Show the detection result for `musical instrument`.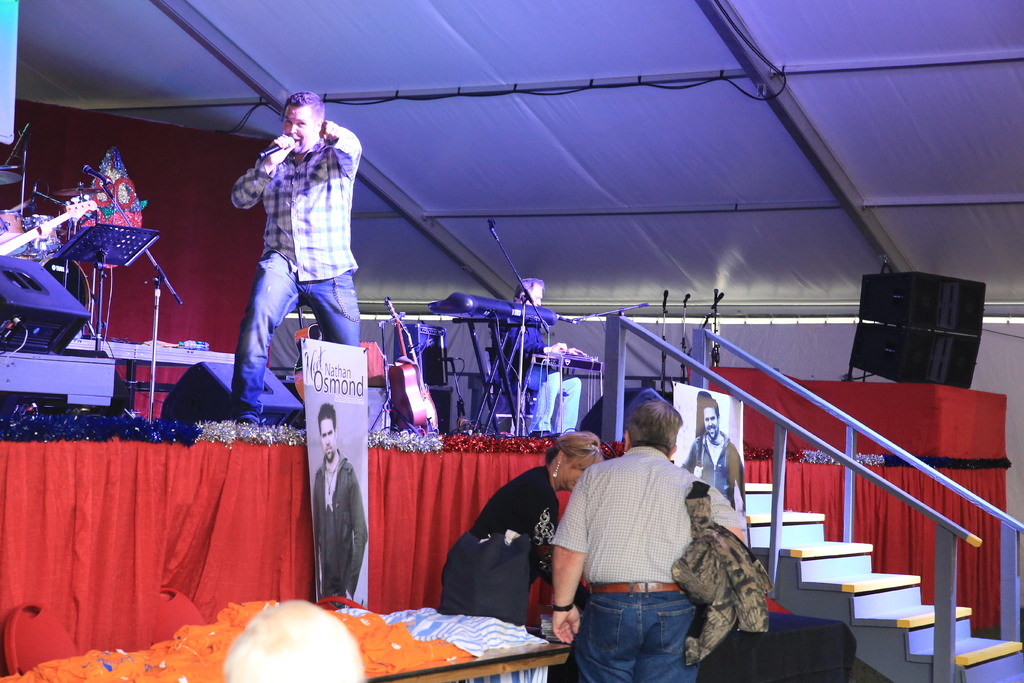
(left=430, top=309, right=550, bottom=429).
